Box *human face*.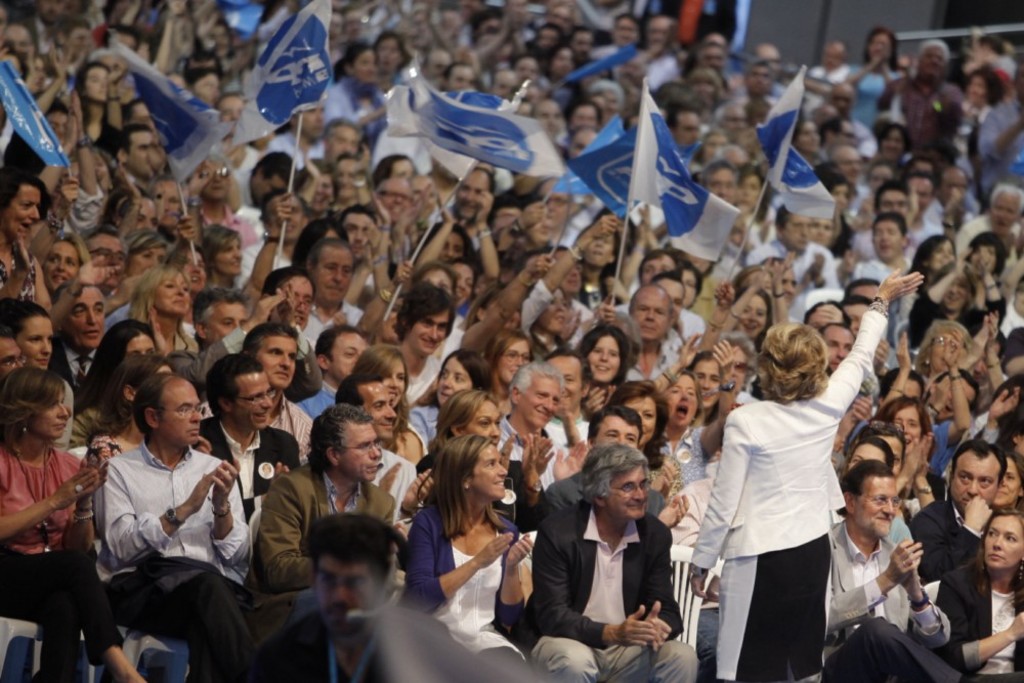
region(644, 255, 674, 287).
